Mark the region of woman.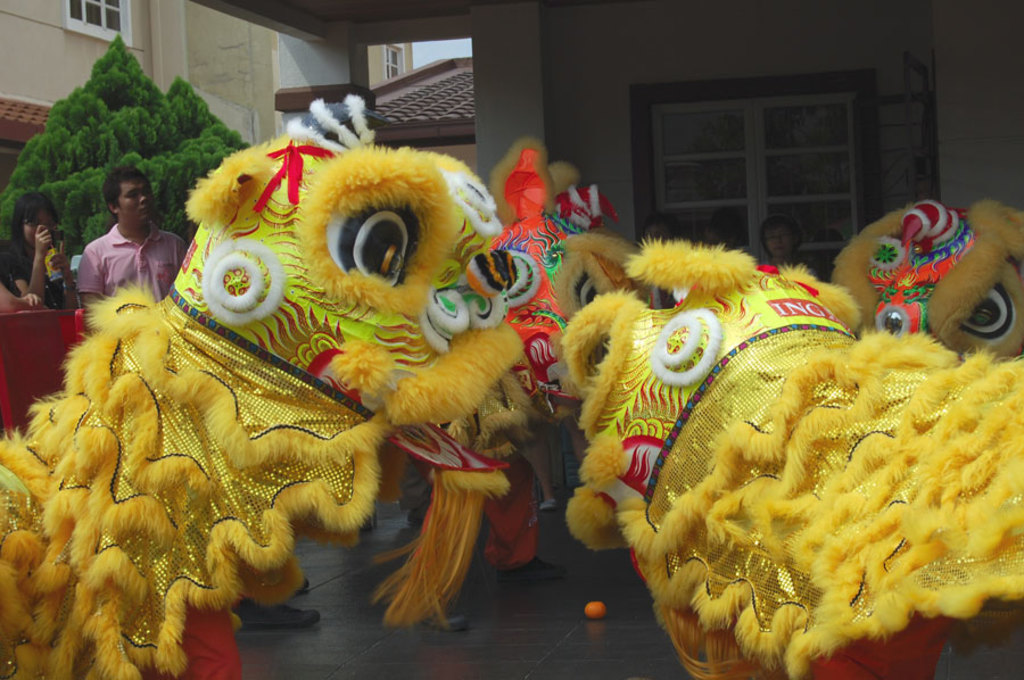
Region: <region>0, 188, 74, 310</region>.
